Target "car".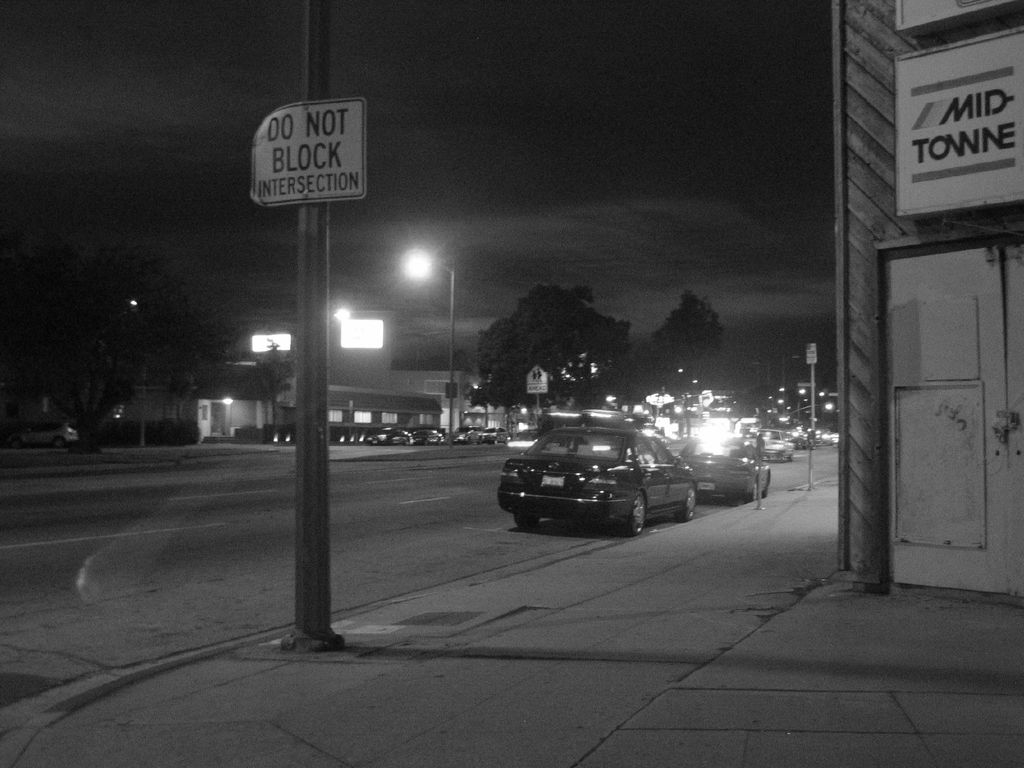
Target region: <box>760,424,797,465</box>.
